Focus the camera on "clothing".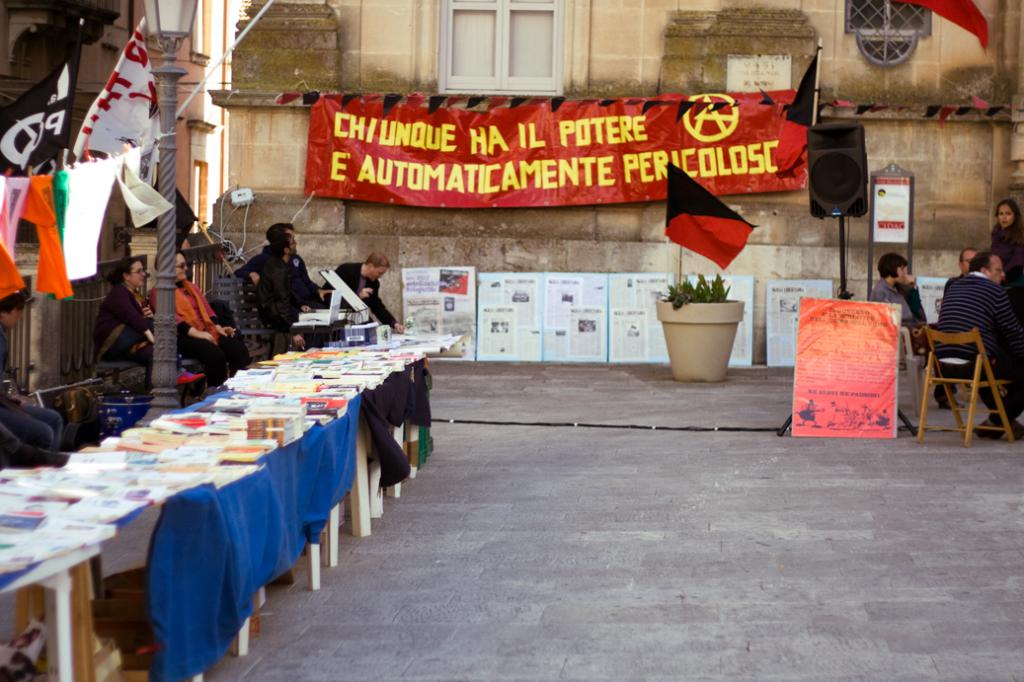
Focus region: select_region(940, 359, 1023, 418).
